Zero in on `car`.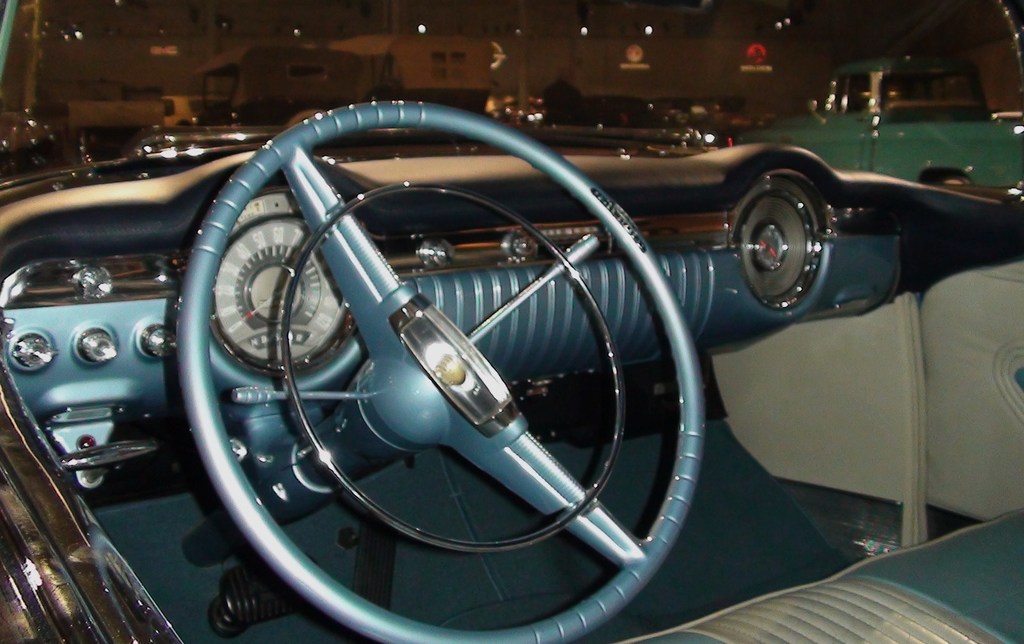
Zeroed in: <region>163, 92, 225, 127</region>.
